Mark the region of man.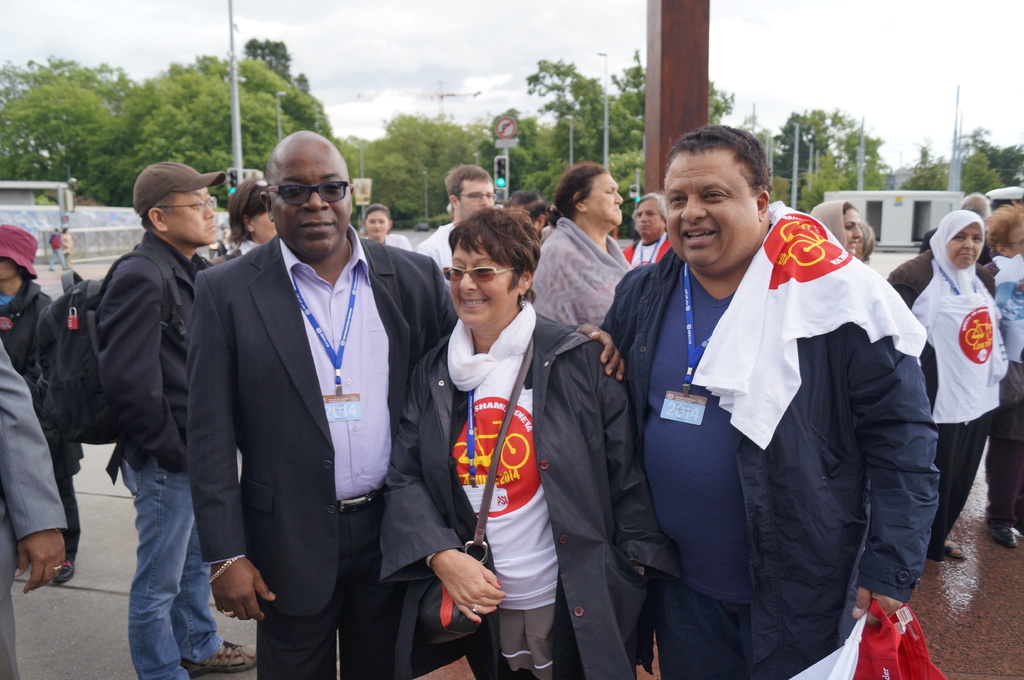
Region: bbox=(592, 120, 945, 679).
